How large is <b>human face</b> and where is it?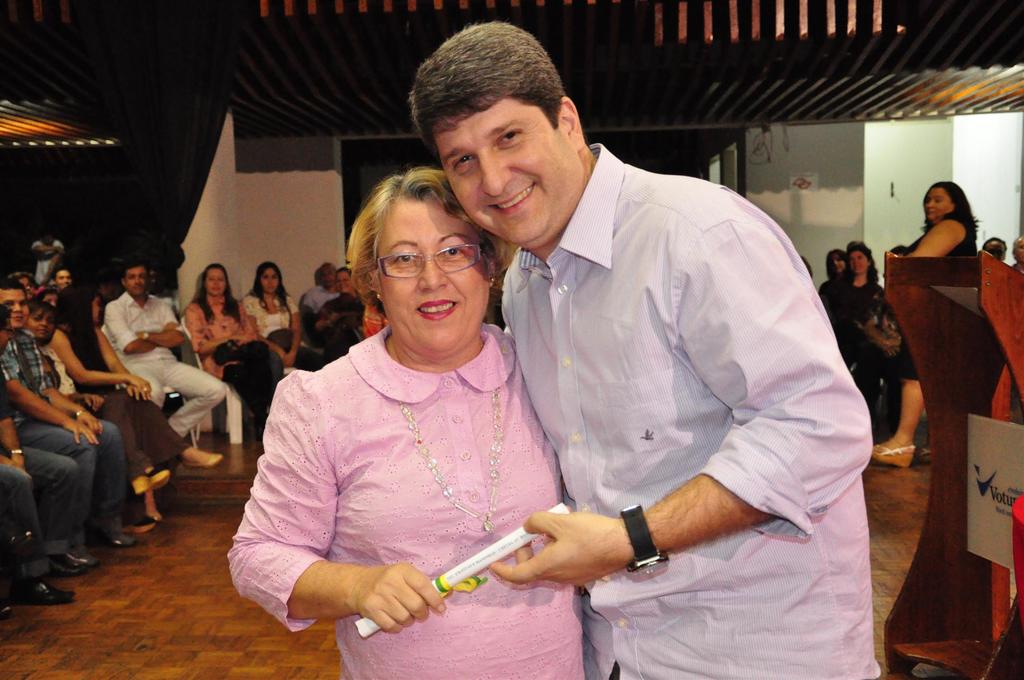
Bounding box: pyautogui.locateOnScreen(57, 270, 72, 291).
